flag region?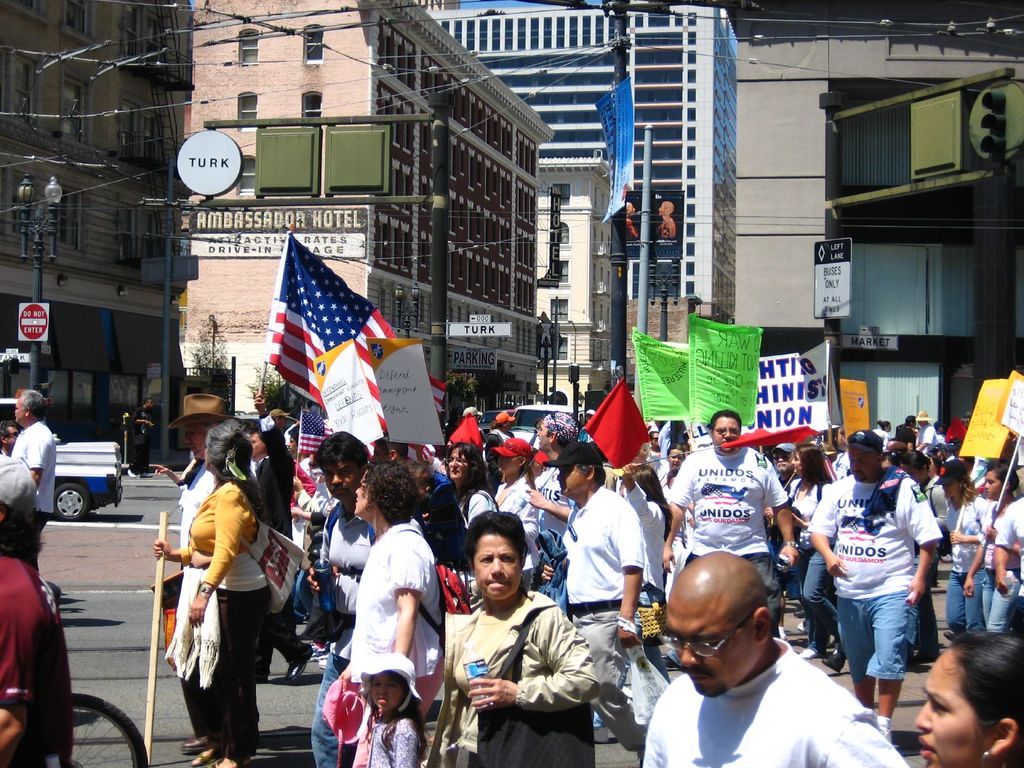
{"x1": 580, "y1": 379, "x2": 652, "y2": 472}
